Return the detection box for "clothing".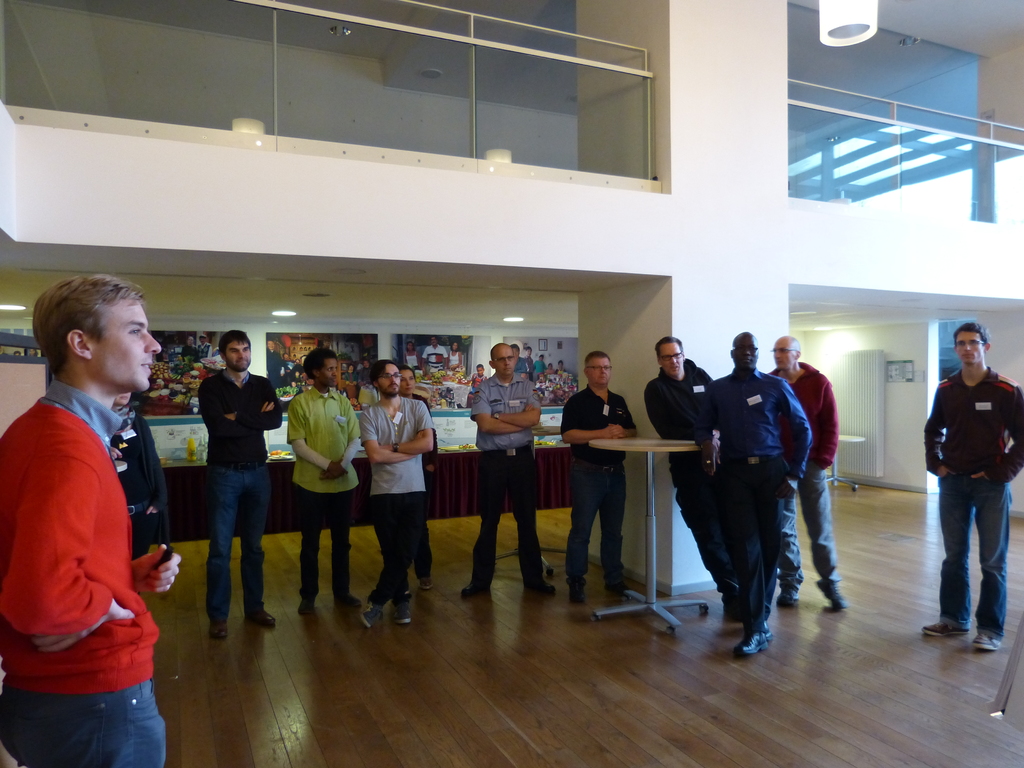
detection(536, 357, 547, 371).
